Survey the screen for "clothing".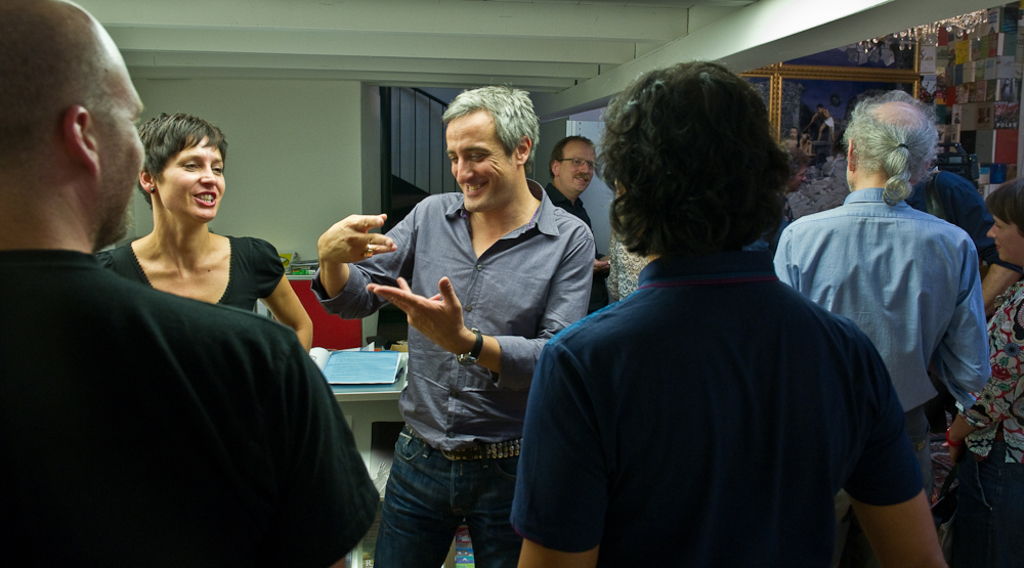
Survey found: crop(780, 170, 825, 219).
